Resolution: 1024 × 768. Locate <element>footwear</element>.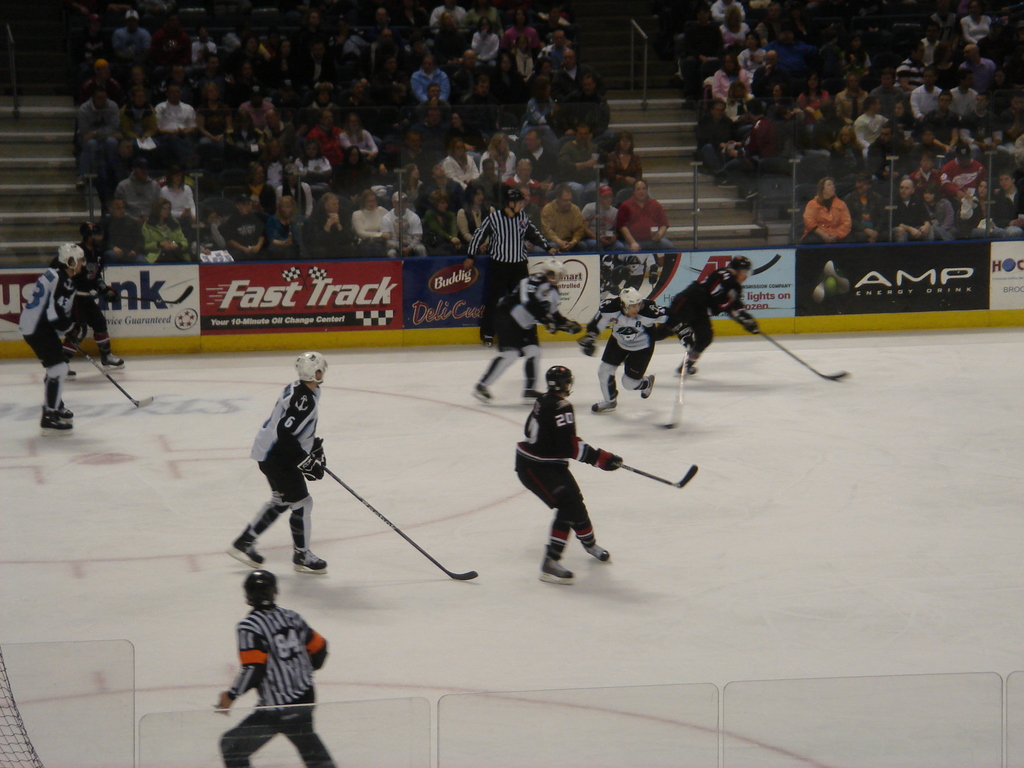
bbox=[292, 548, 326, 570].
